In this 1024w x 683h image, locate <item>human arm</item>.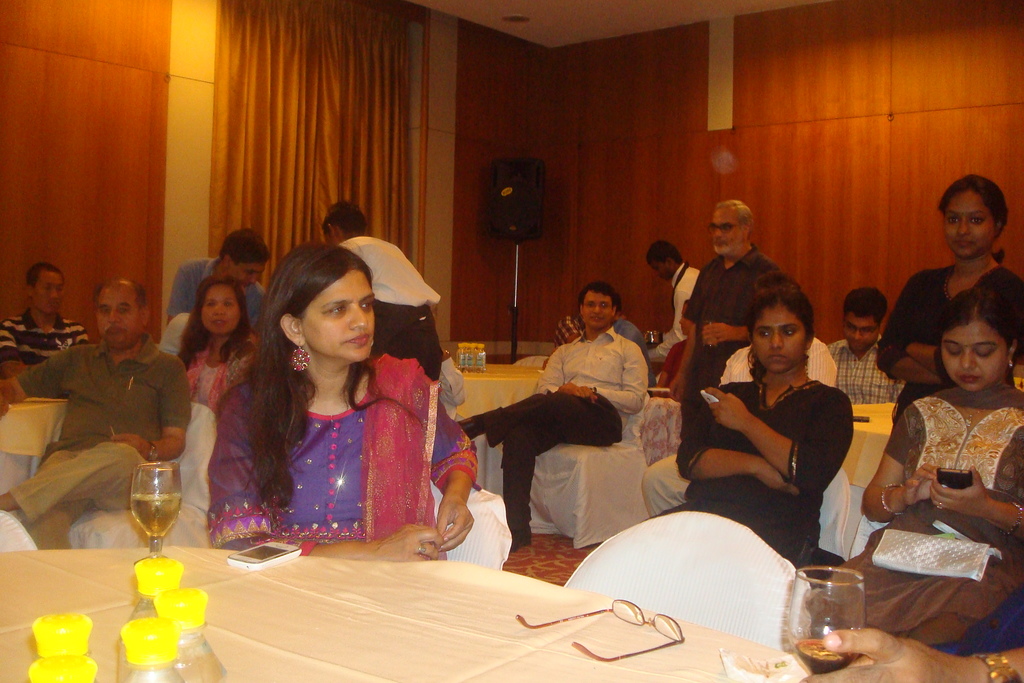
Bounding box: l=225, t=396, r=446, b=562.
